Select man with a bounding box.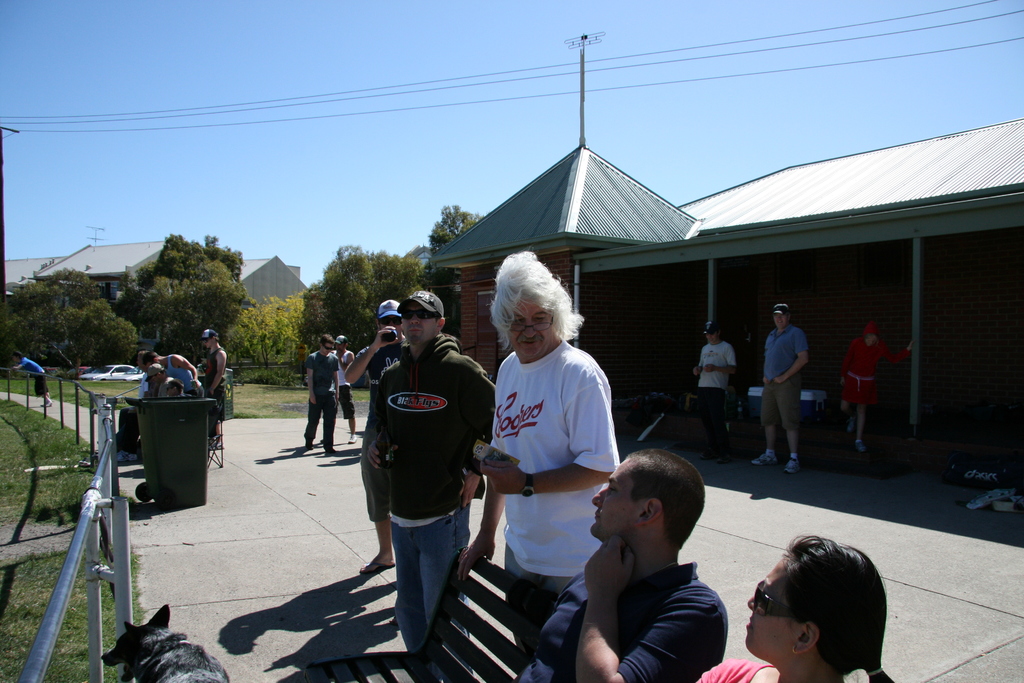
box(328, 336, 361, 441).
